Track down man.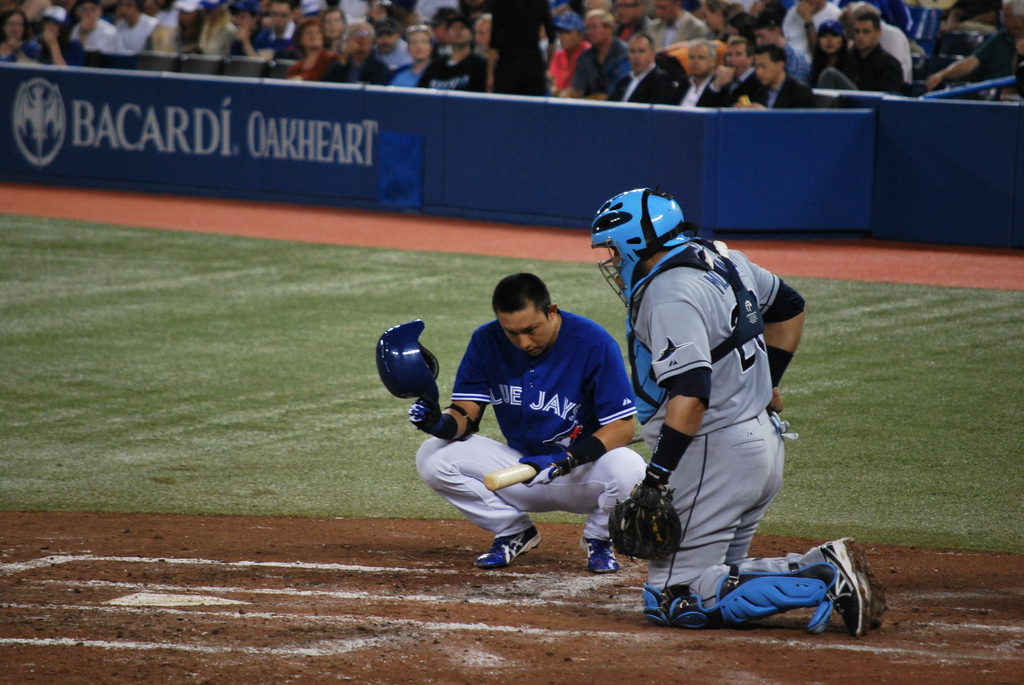
Tracked to x1=198, y1=0, x2=234, y2=50.
